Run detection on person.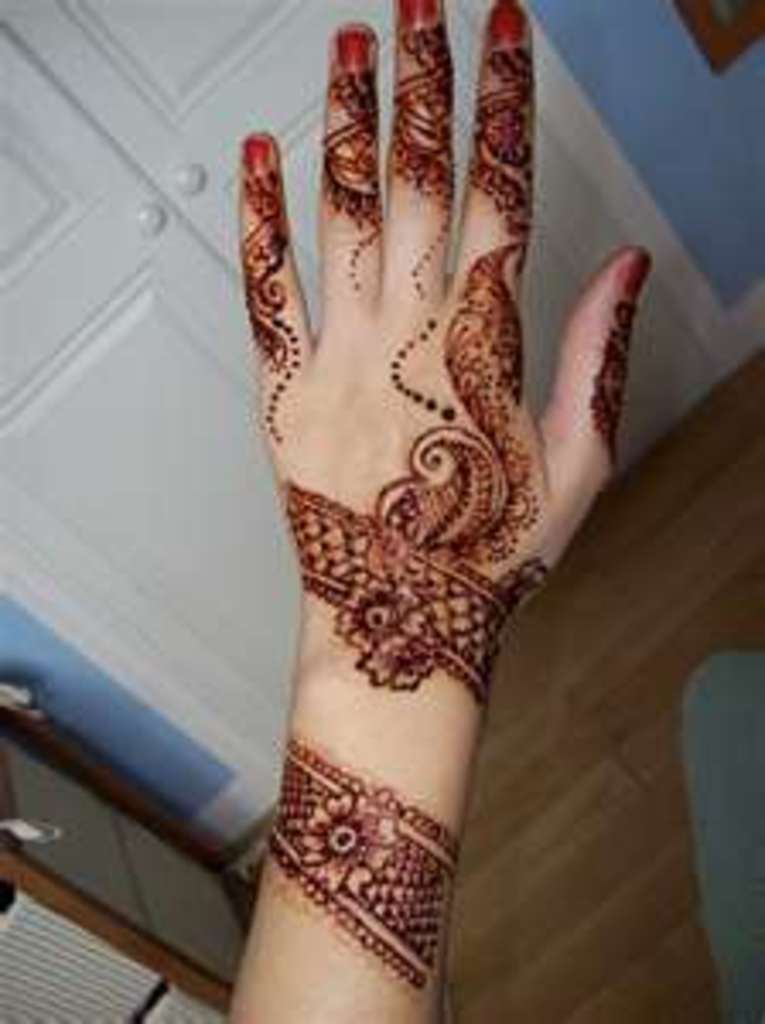
Result: box=[219, 0, 649, 1021].
